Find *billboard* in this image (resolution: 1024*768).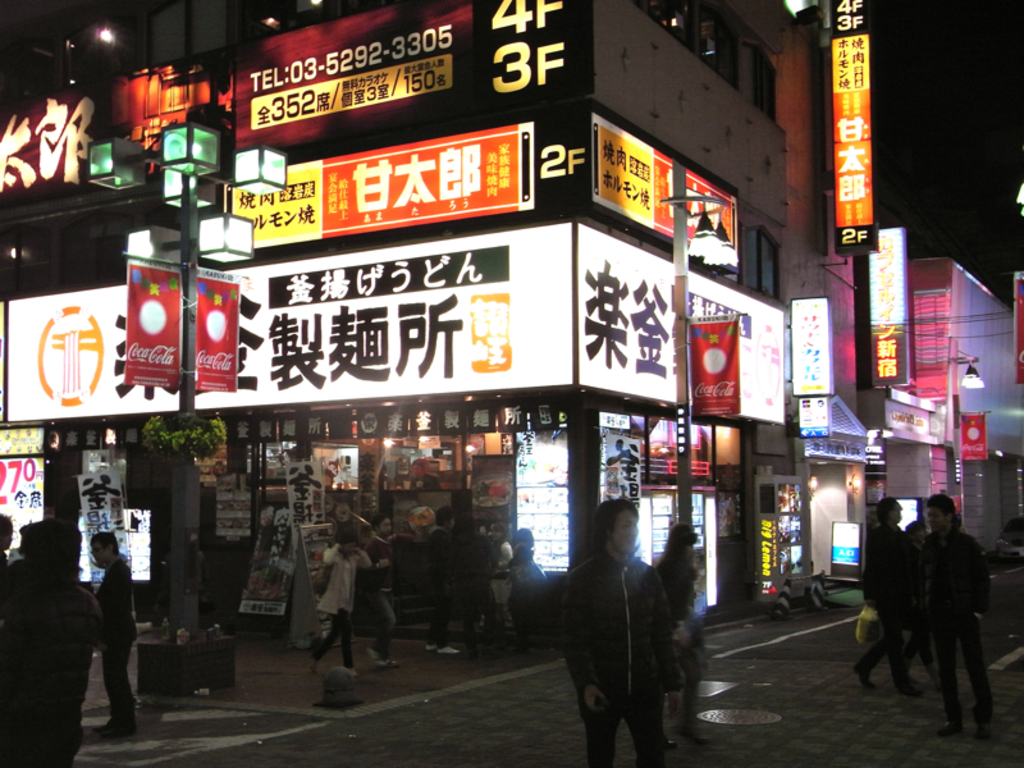
box=[797, 396, 829, 433].
